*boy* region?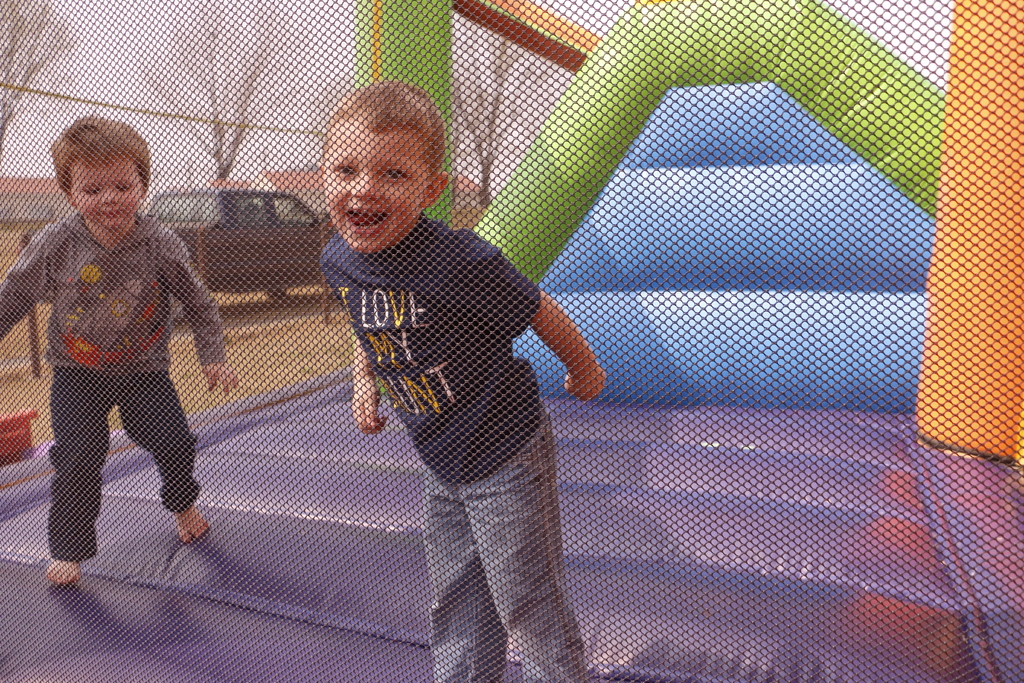
select_region(0, 109, 230, 588)
